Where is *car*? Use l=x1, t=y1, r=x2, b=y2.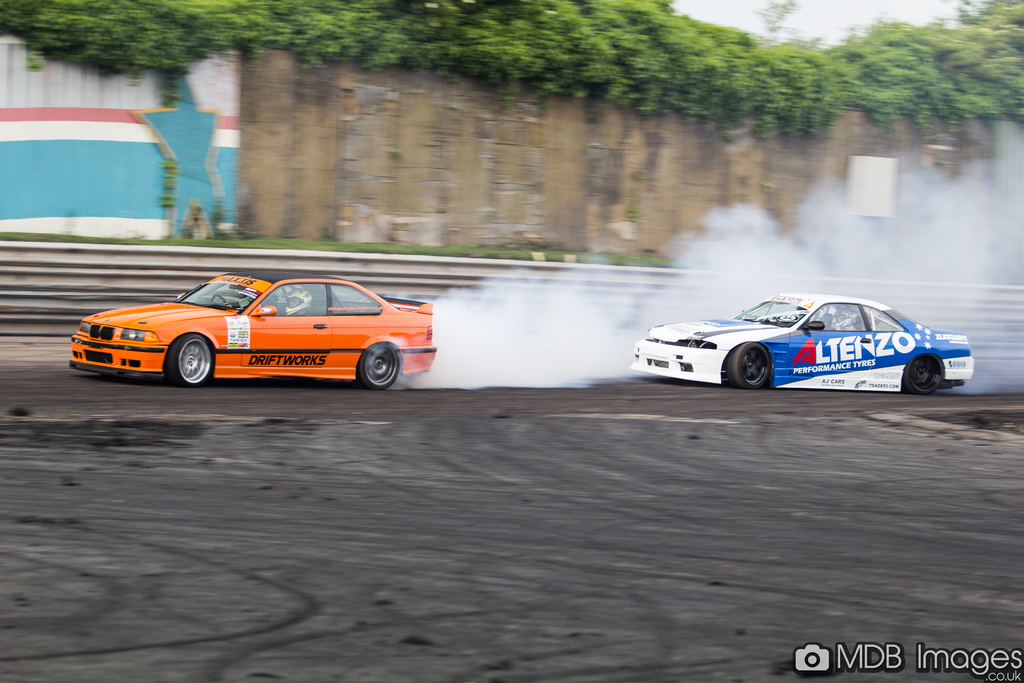
l=629, t=283, r=970, b=395.
